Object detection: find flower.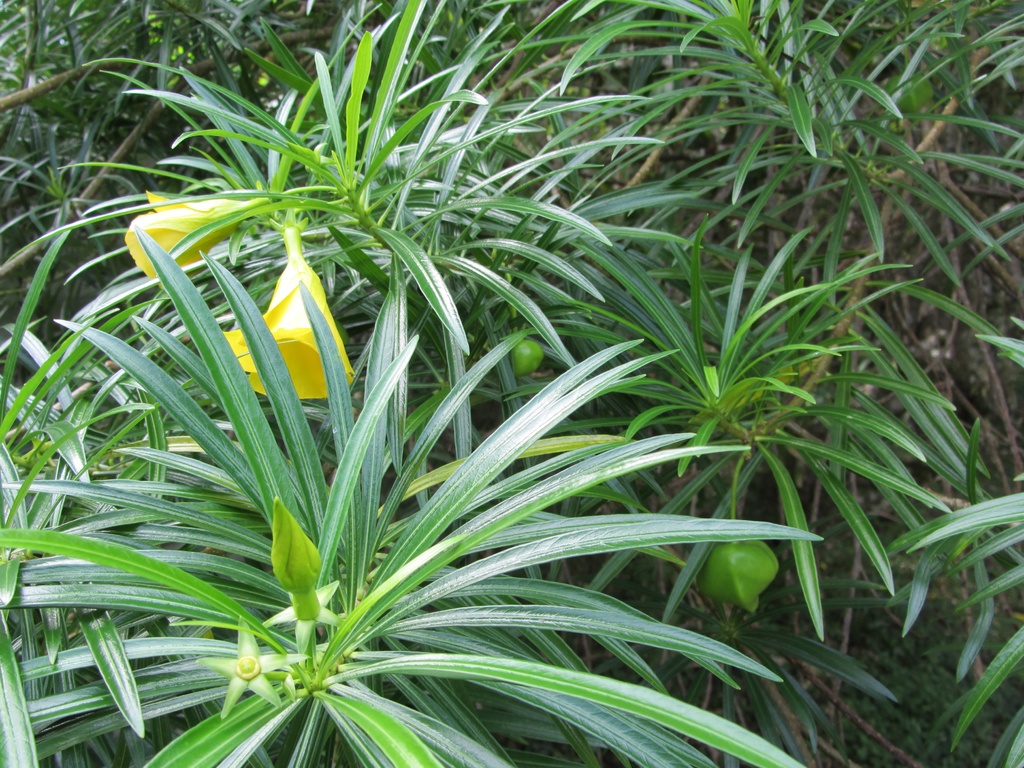
[left=230, top=223, right=343, bottom=426].
